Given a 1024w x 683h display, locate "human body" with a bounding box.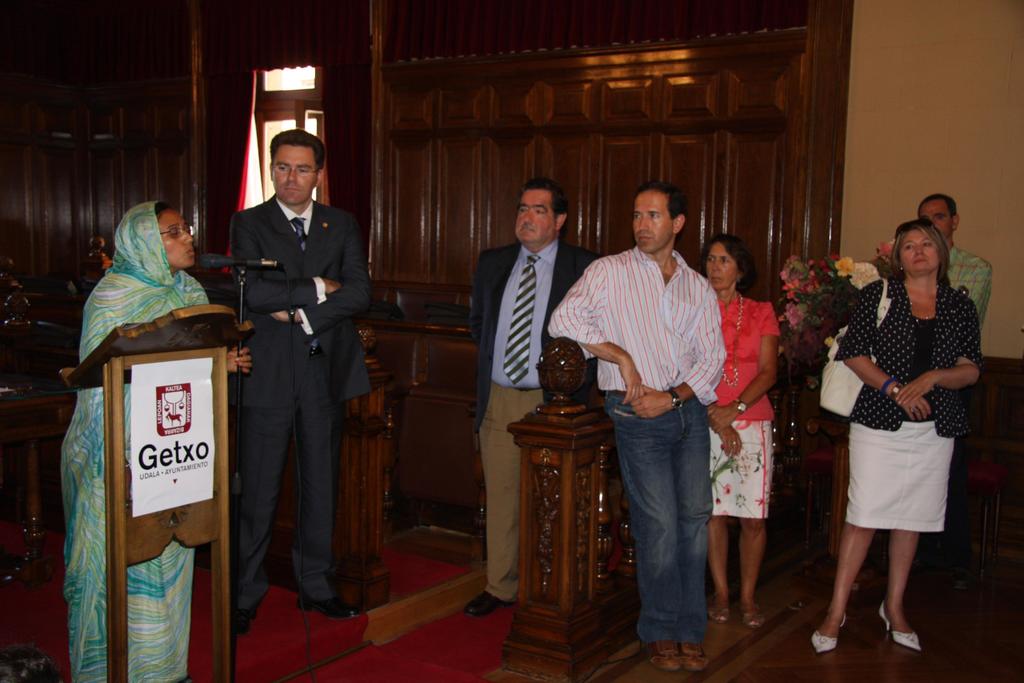
Located: {"x1": 831, "y1": 208, "x2": 975, "y2": 677}.
